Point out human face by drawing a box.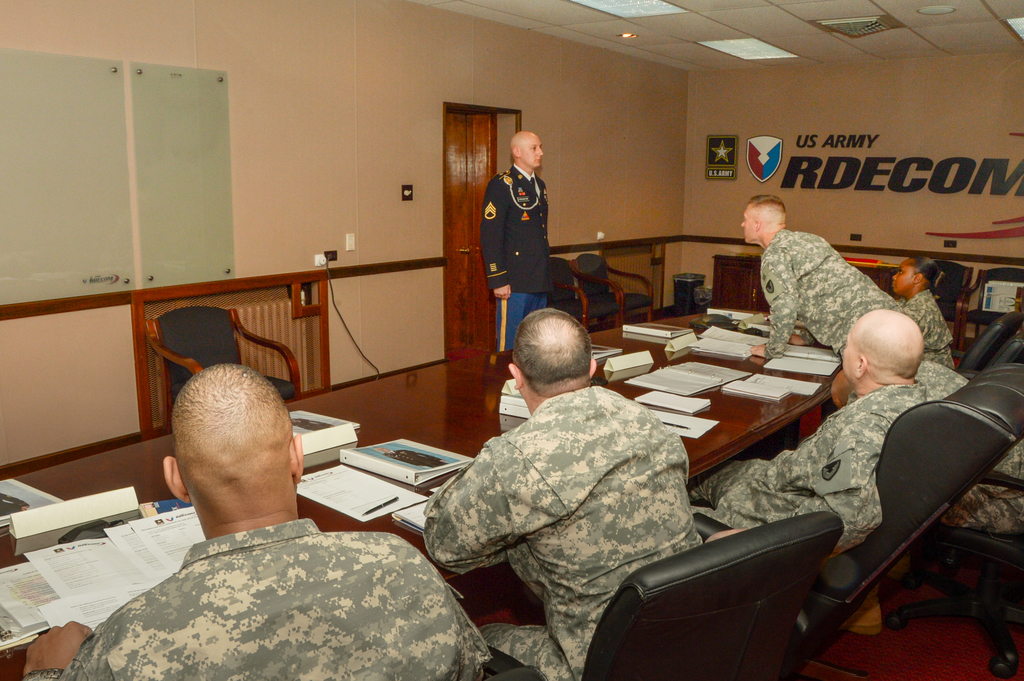
l=521, t=133, r=542, b=166.
